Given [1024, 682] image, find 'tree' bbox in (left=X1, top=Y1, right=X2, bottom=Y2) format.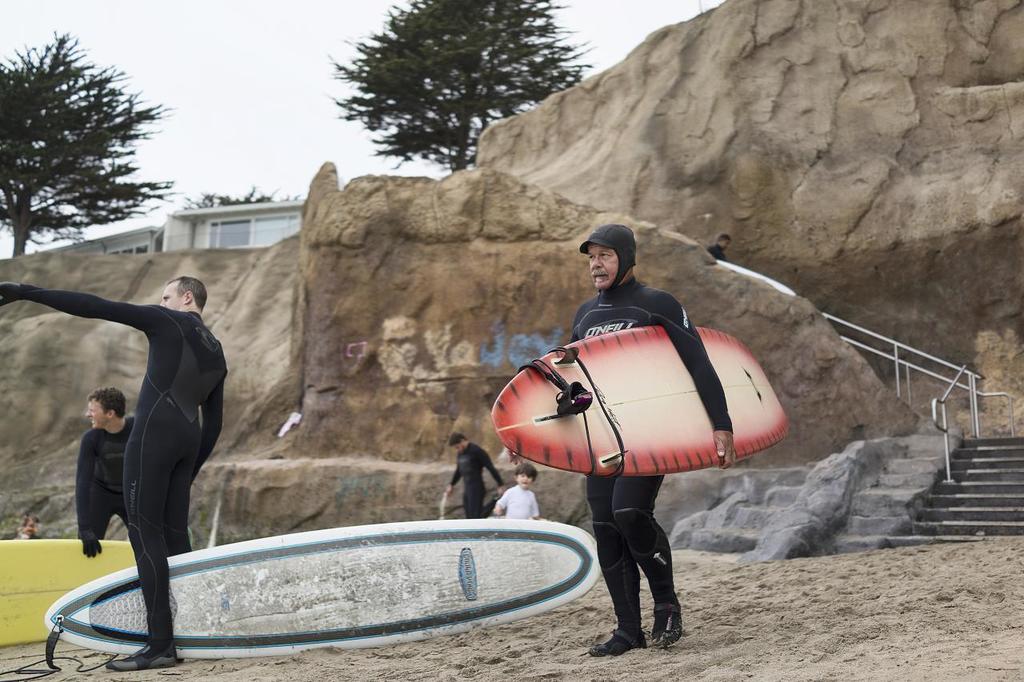
(left=320, top=0, right=601, bottom=167).
